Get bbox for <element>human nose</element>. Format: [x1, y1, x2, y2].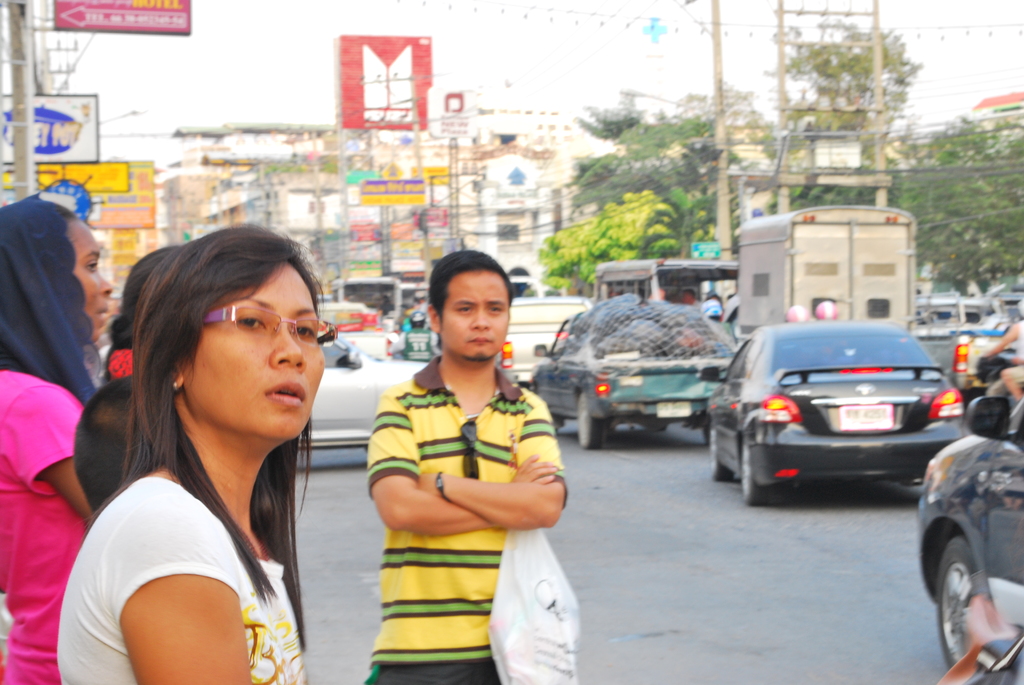
[269, 326, 311, 369].
